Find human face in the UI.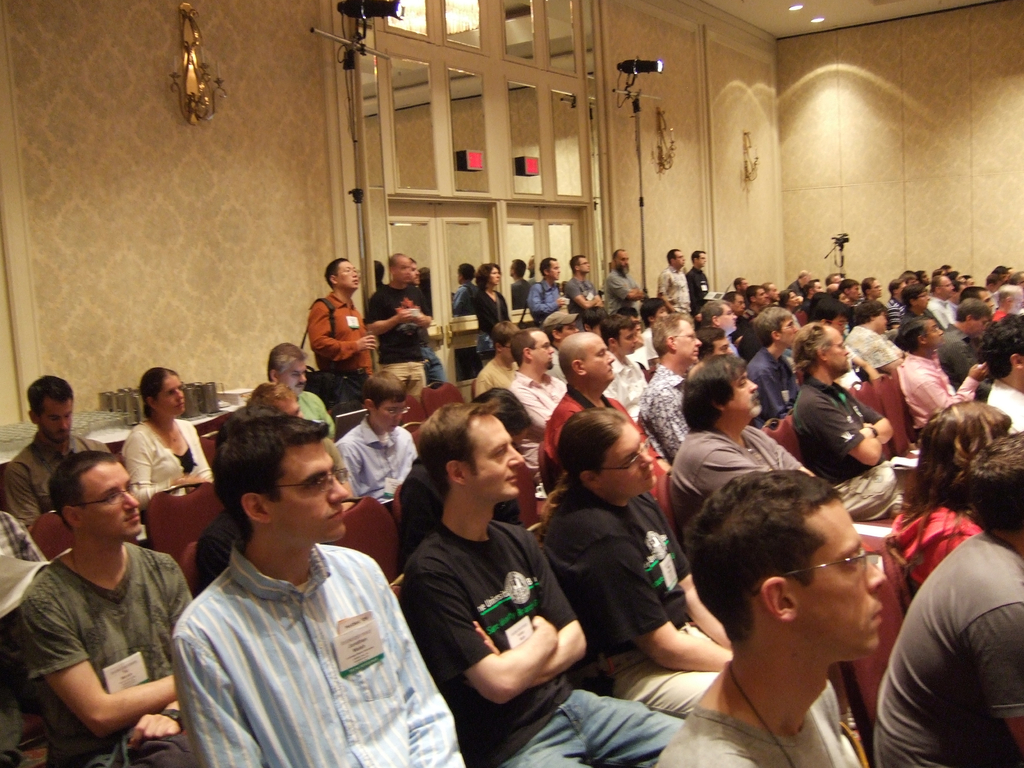
UI element at Rect(548, 257, 561, 284).
